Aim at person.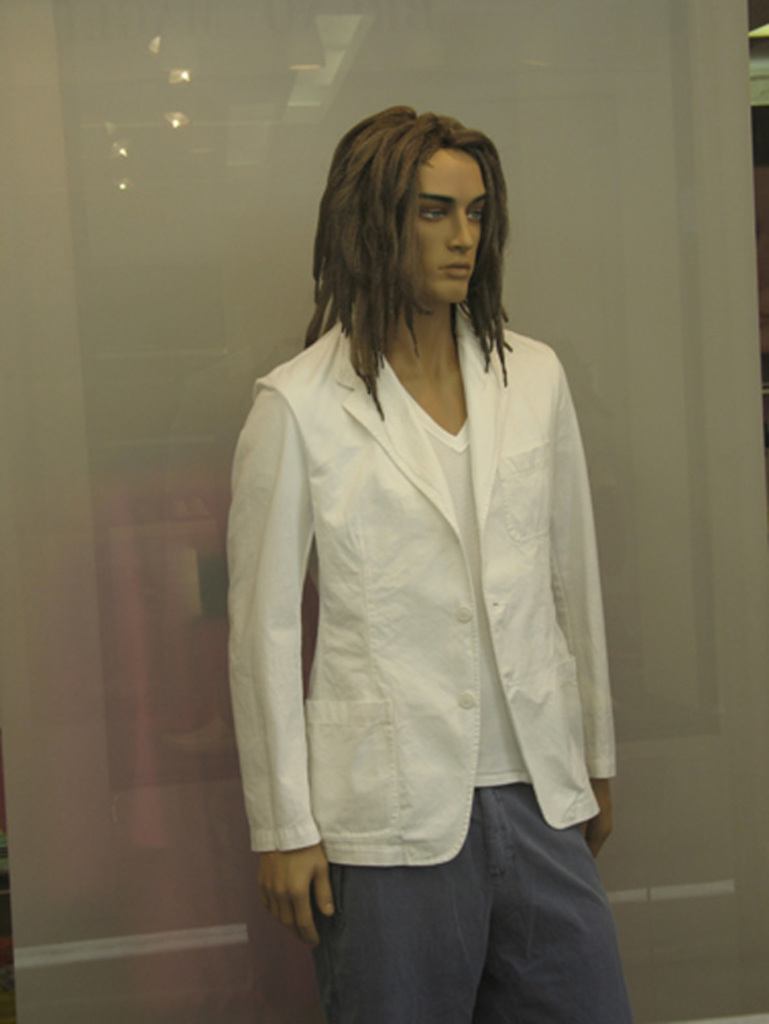
Aimed at Rect(228, 104, 637, 1023).
